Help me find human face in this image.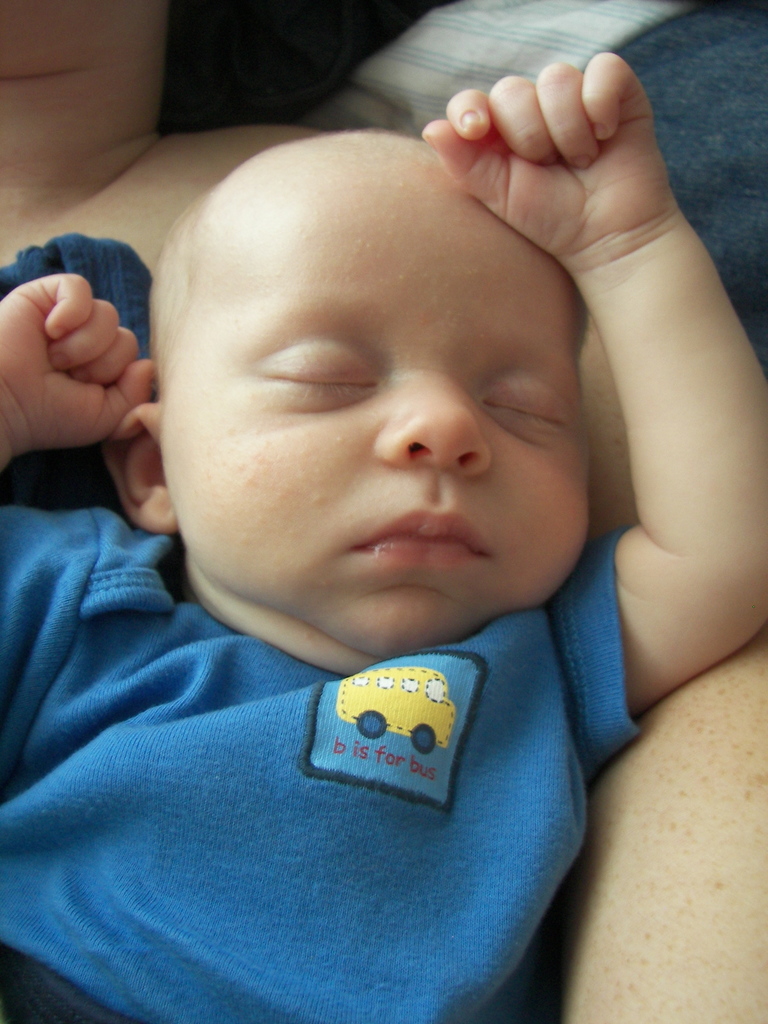
Found it: <bbox>163, 179, 593, 678</bbox>.
